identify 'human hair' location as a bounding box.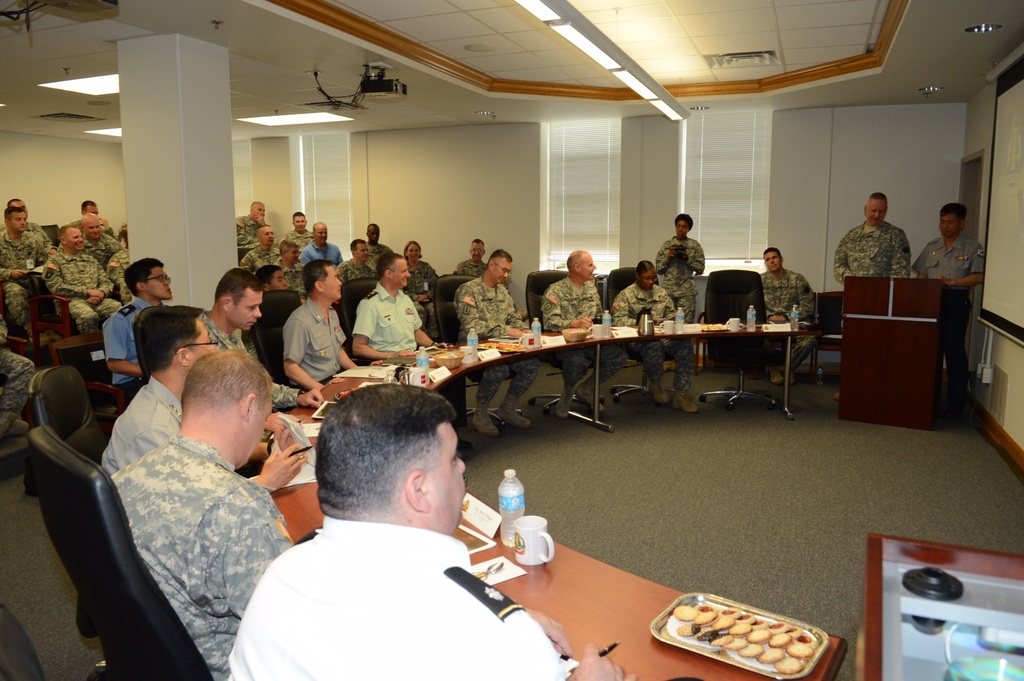
box=[472, 240, 481, 244].
